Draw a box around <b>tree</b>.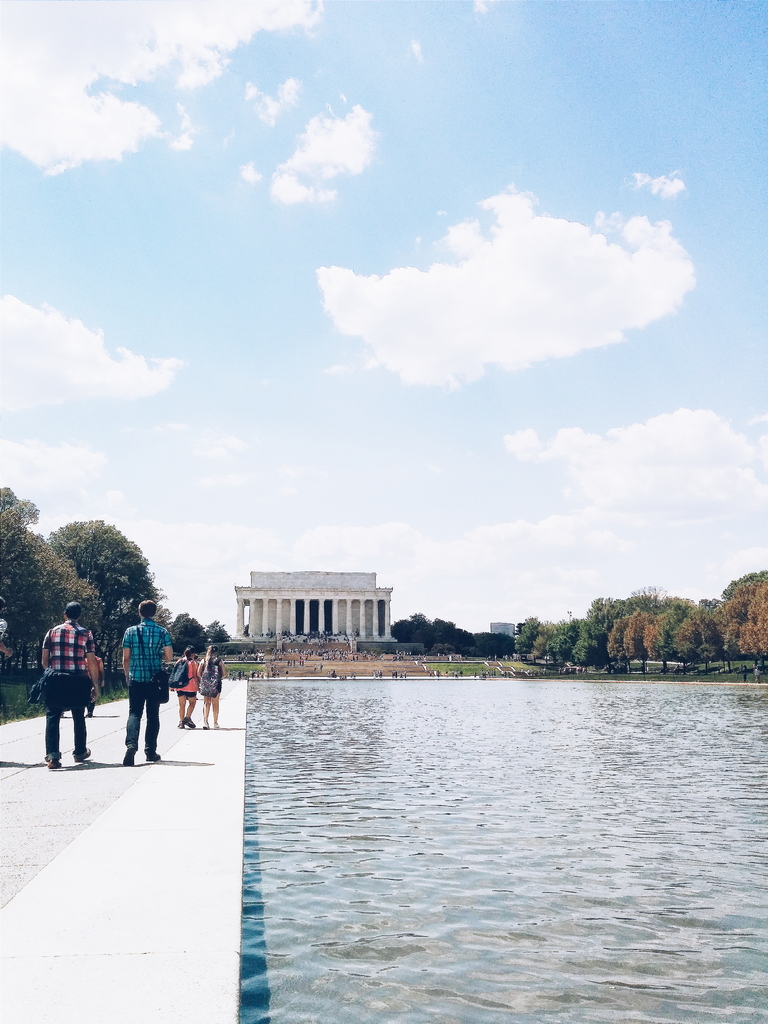
x1=0, y1=477, x2=93, y2=684.
